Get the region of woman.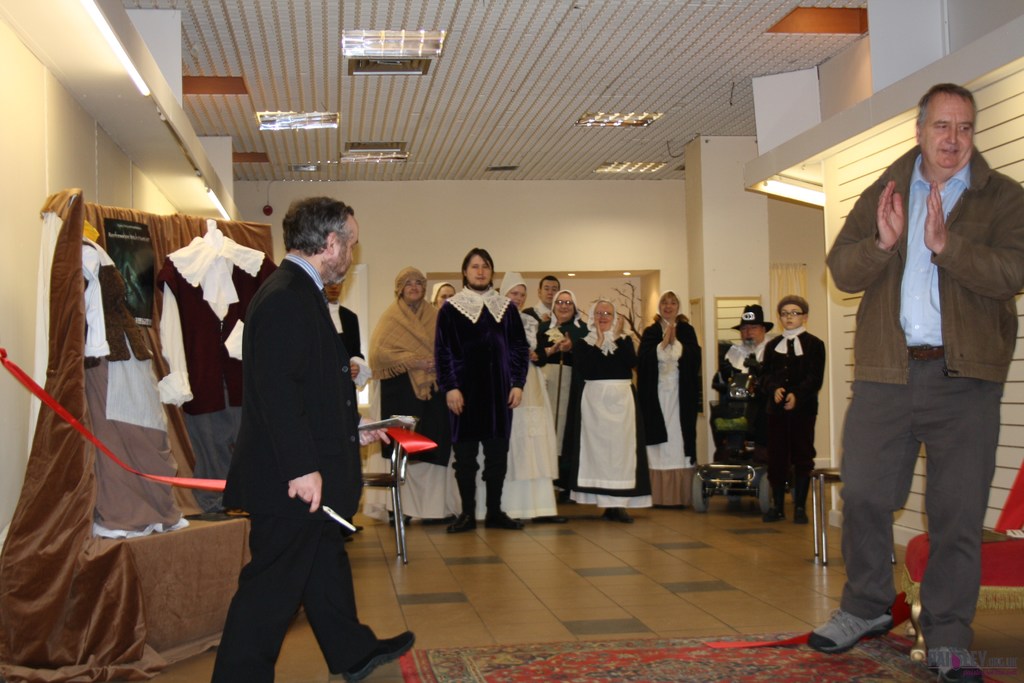
[648,286,709,509].
